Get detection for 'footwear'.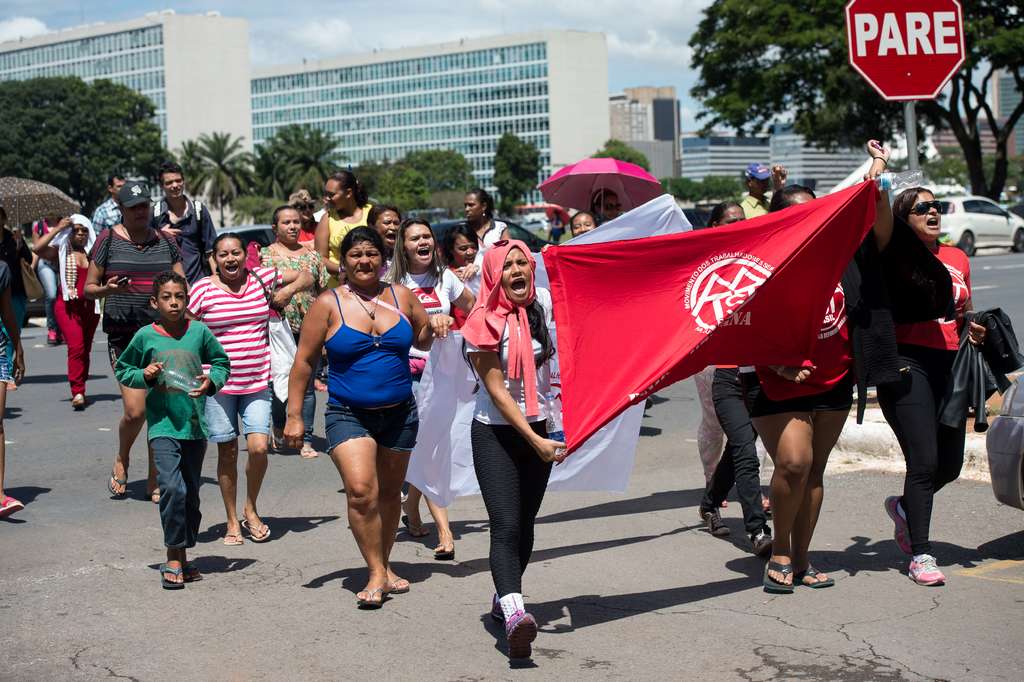
Detection: rect(242, 515, 268, 538).
